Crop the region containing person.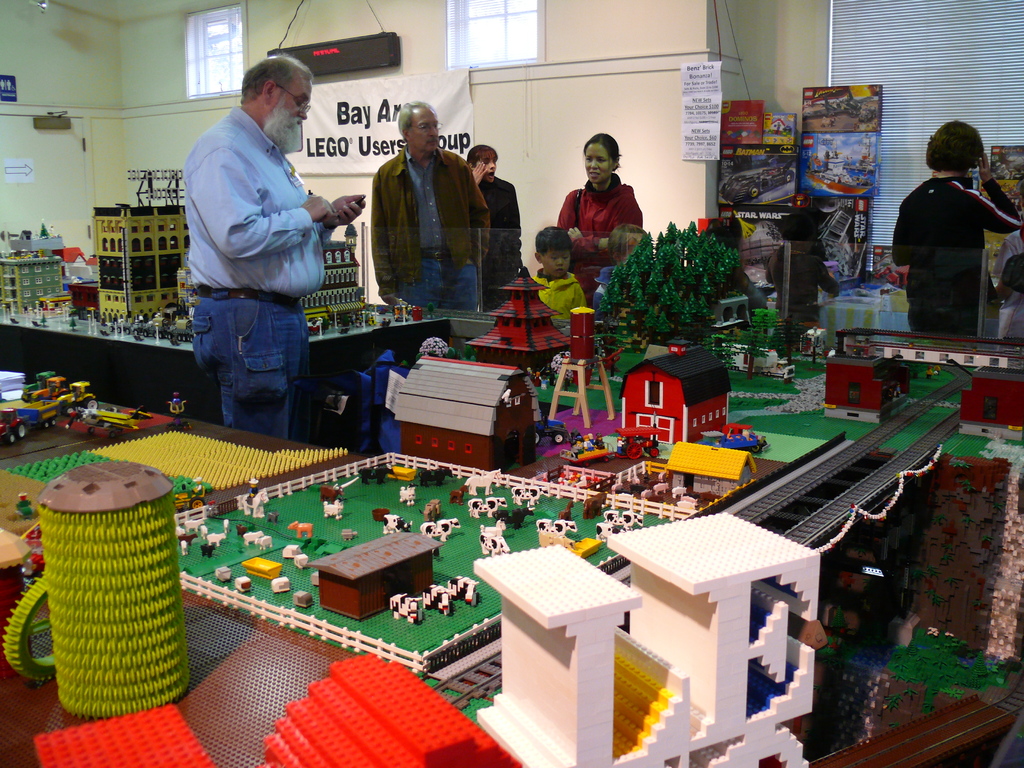
Crop region: [886, 116, 1023, 352].
